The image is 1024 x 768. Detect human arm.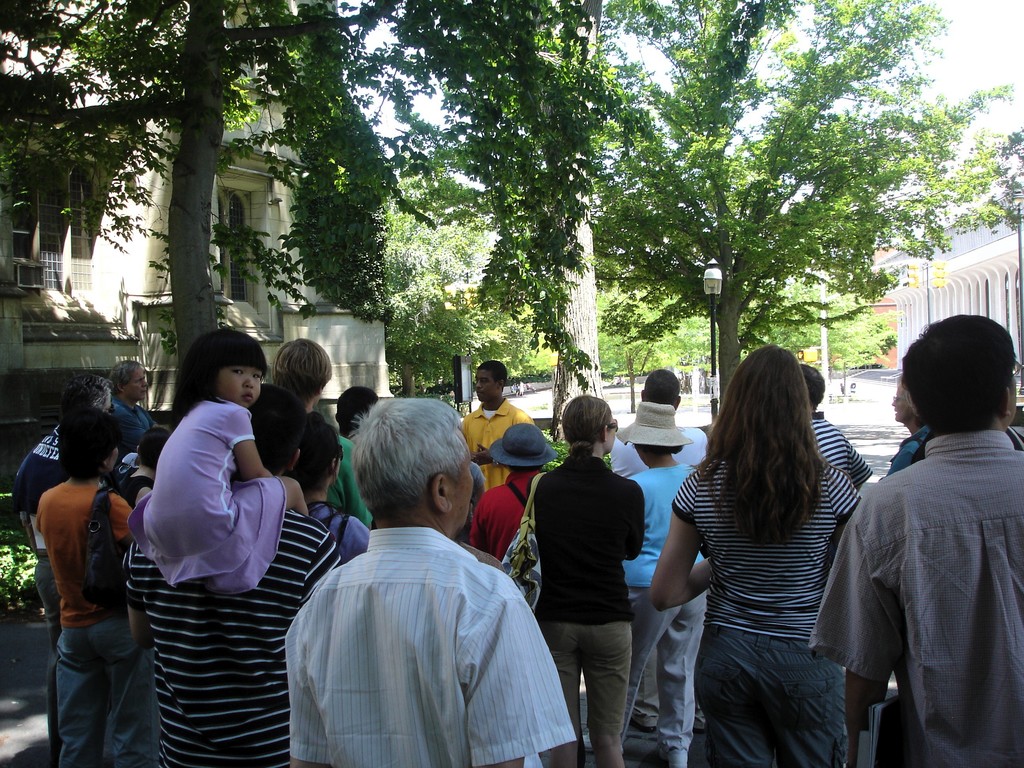
Detection: (807, 506, 918, 767).
